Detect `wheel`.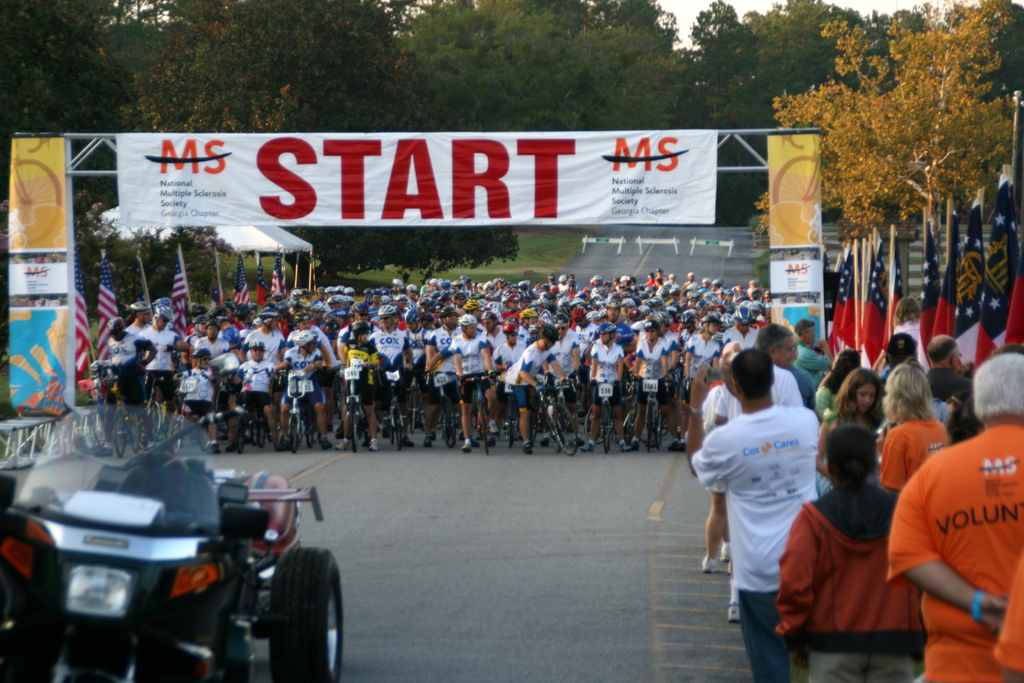
Detected at 391/404/402/453.
